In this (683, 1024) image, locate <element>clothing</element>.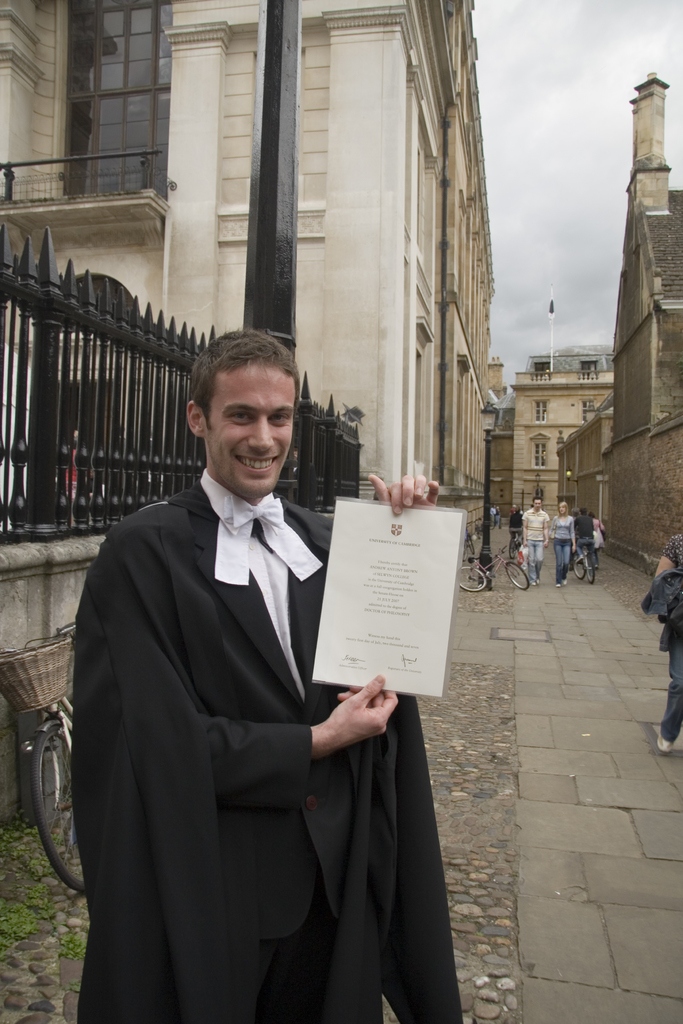
Bounding box: region(636, 526, 682, 736).
